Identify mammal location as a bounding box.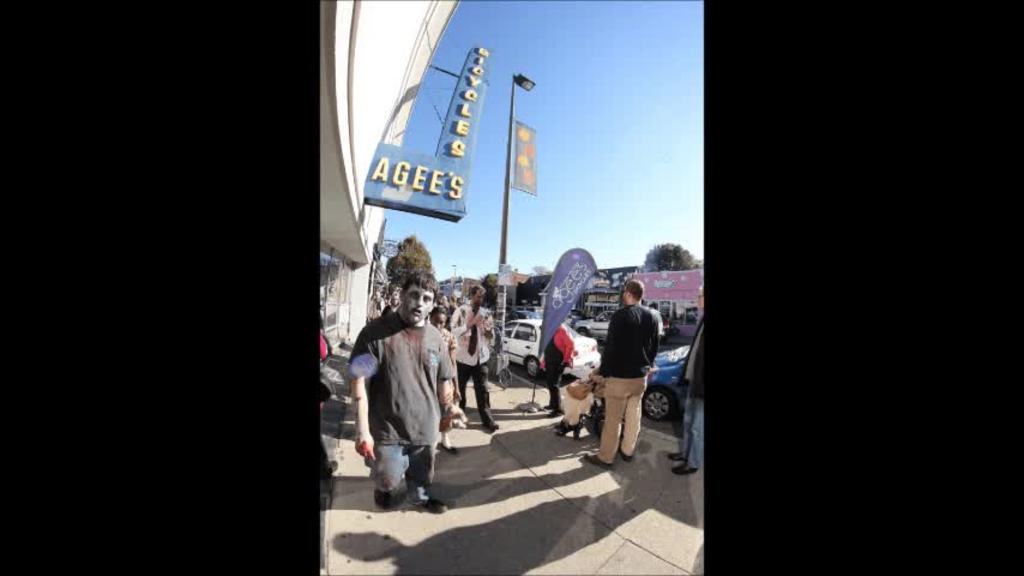
{"left": 353, "top": 246, "right": 462, "bottom": 504}.
